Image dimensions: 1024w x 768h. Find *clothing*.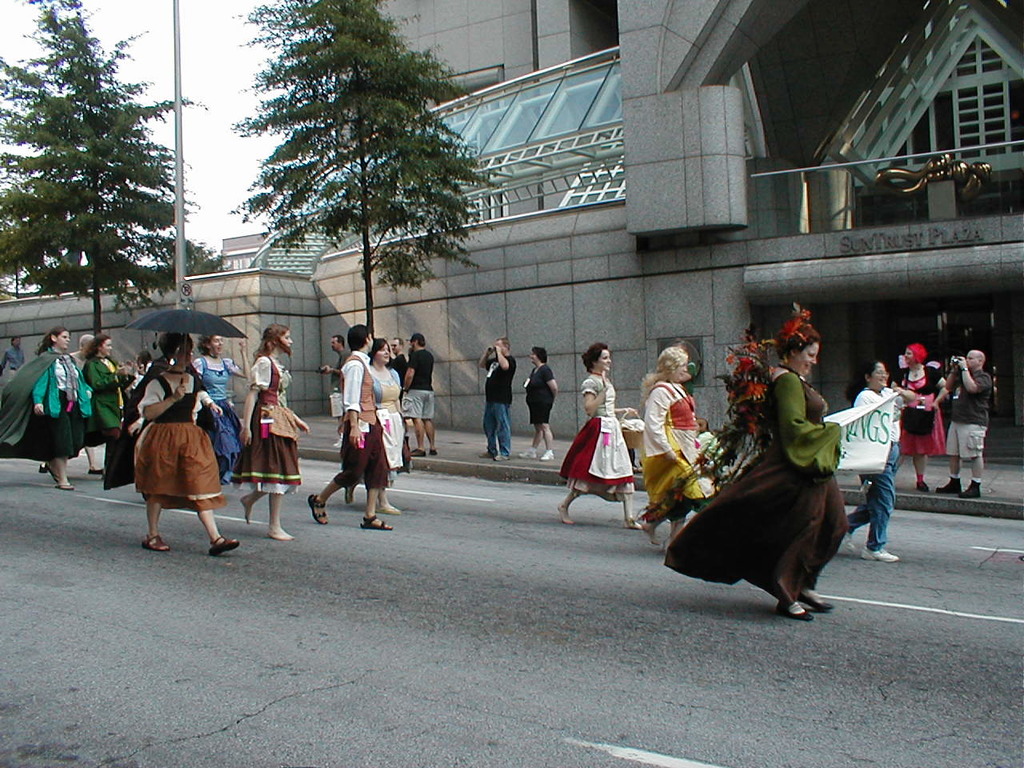
Rect(0, 342, 84, 466).
